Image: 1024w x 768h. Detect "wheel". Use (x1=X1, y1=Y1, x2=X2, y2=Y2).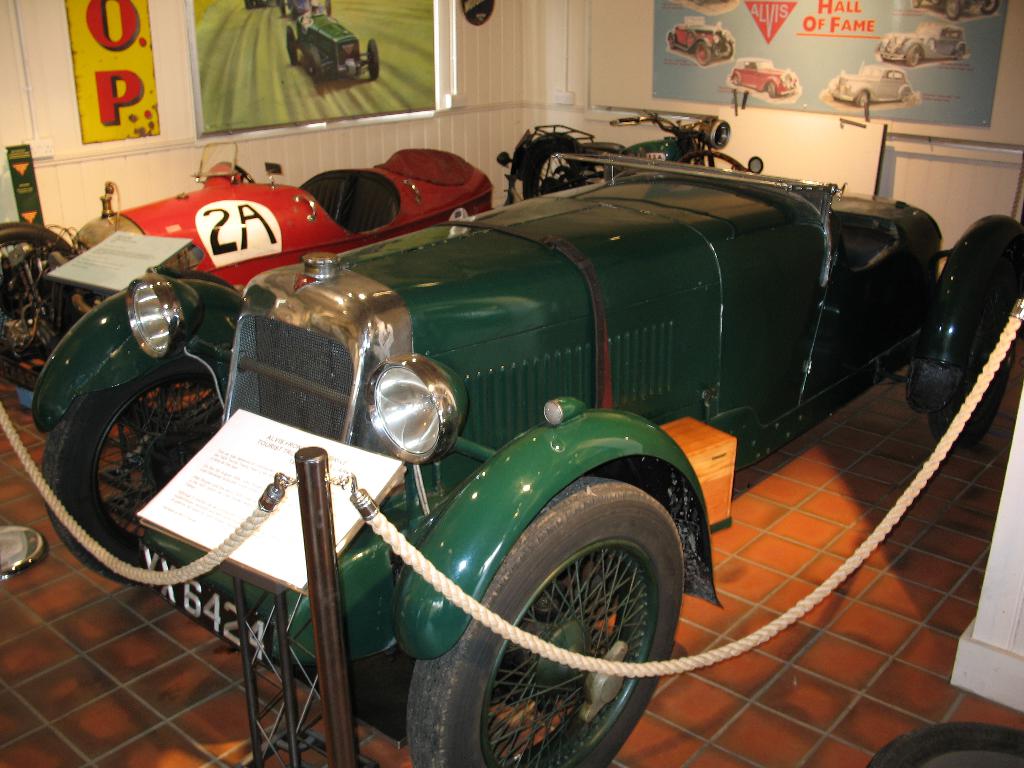
(x1=697, y1=43, x2=710, y2=64).
